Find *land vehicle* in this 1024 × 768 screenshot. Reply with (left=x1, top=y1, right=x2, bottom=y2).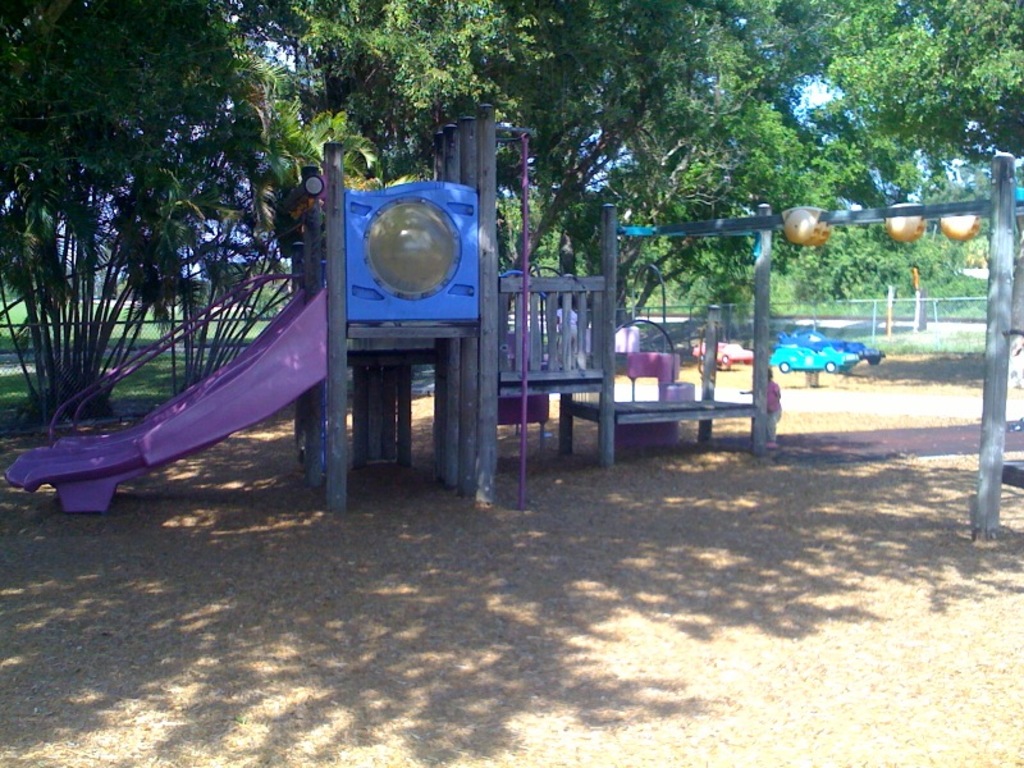
(left=808, top=342, right=882, bottom=366).
